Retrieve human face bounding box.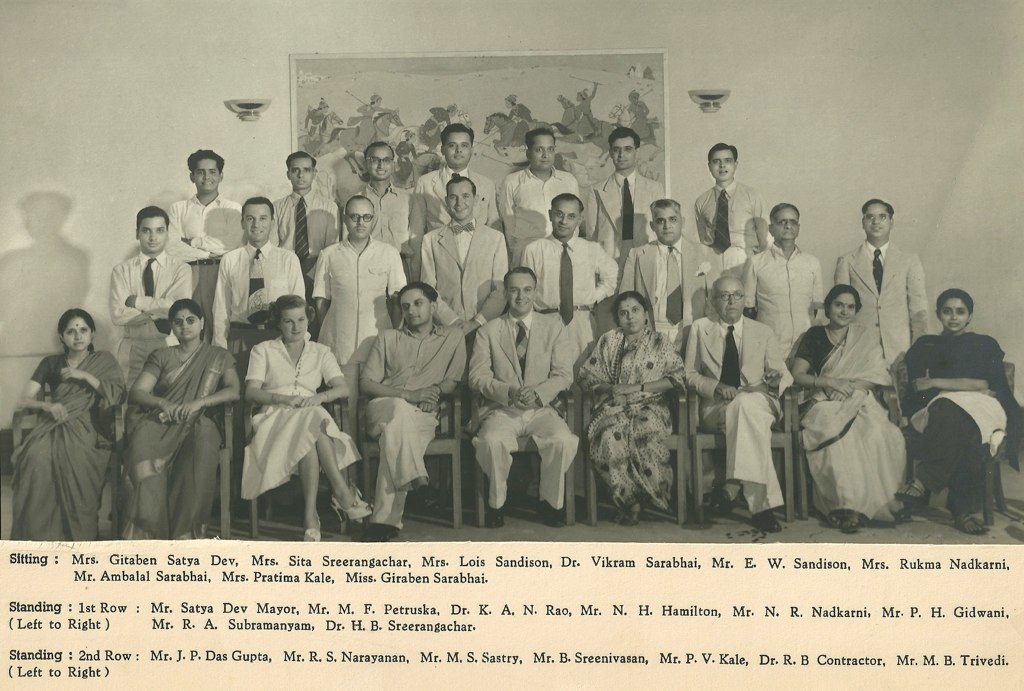
Bounding box: l=400, t=290, r=429, b=327.
